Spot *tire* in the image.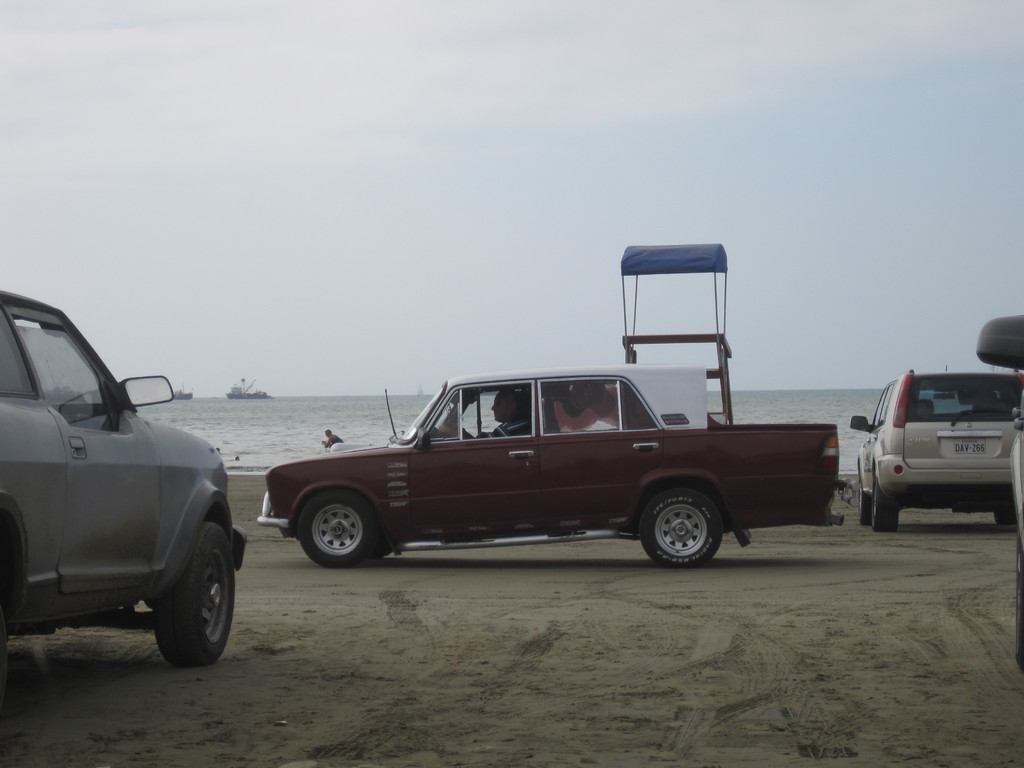
*tire* found at 641, 476, 728, 569.
